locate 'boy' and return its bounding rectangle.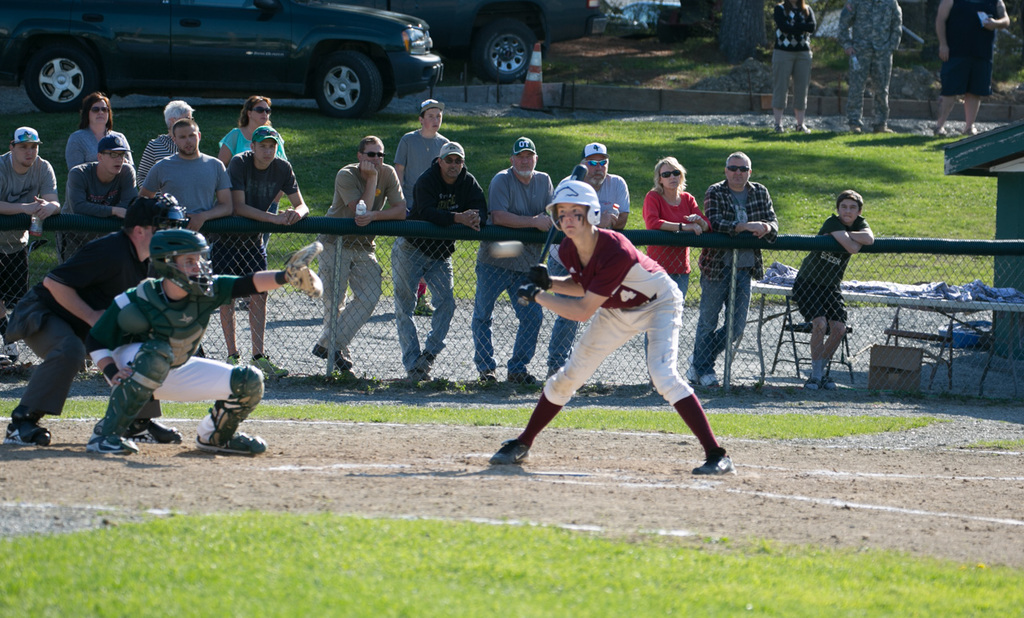
<region>488, 179, 736, 476</region>.
